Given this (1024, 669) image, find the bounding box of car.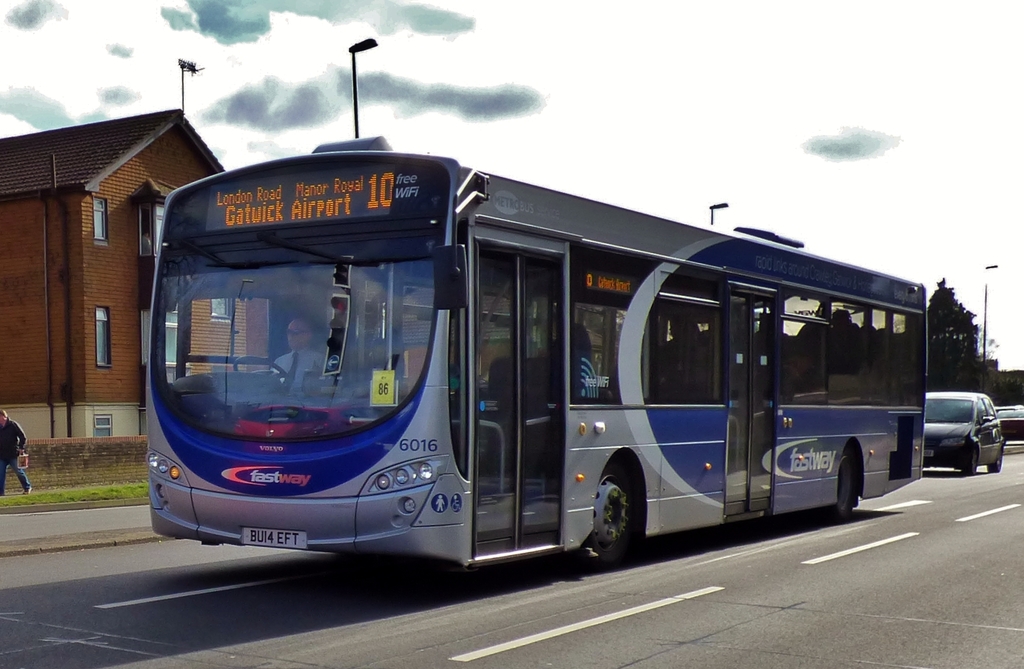
(1011,408,1023,418).
